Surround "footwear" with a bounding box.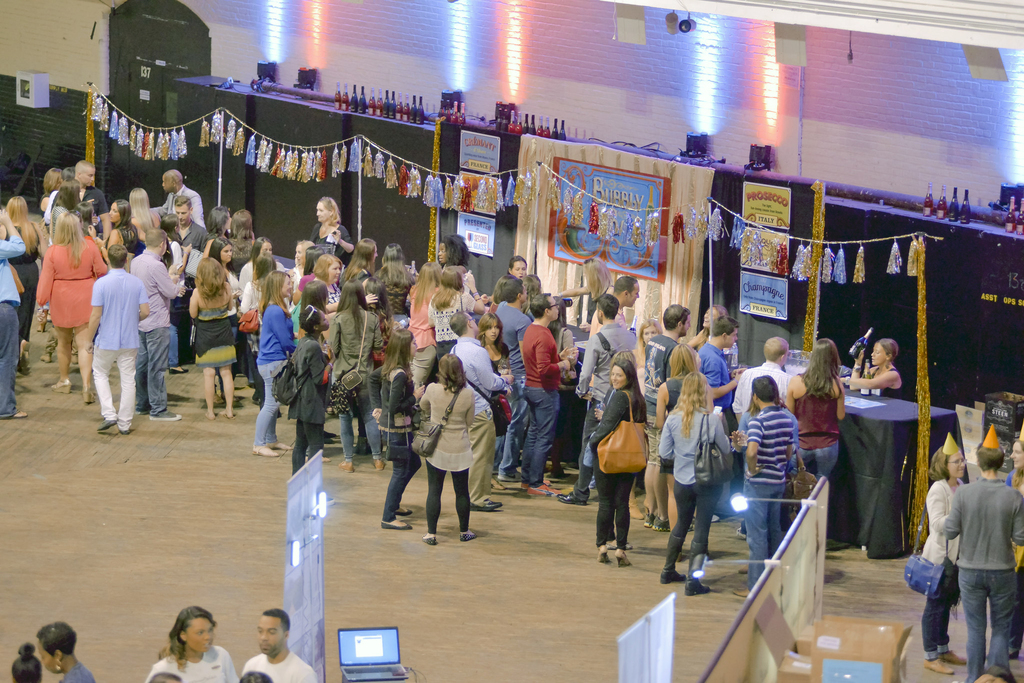
Rect(72, 354, 79, 364).
